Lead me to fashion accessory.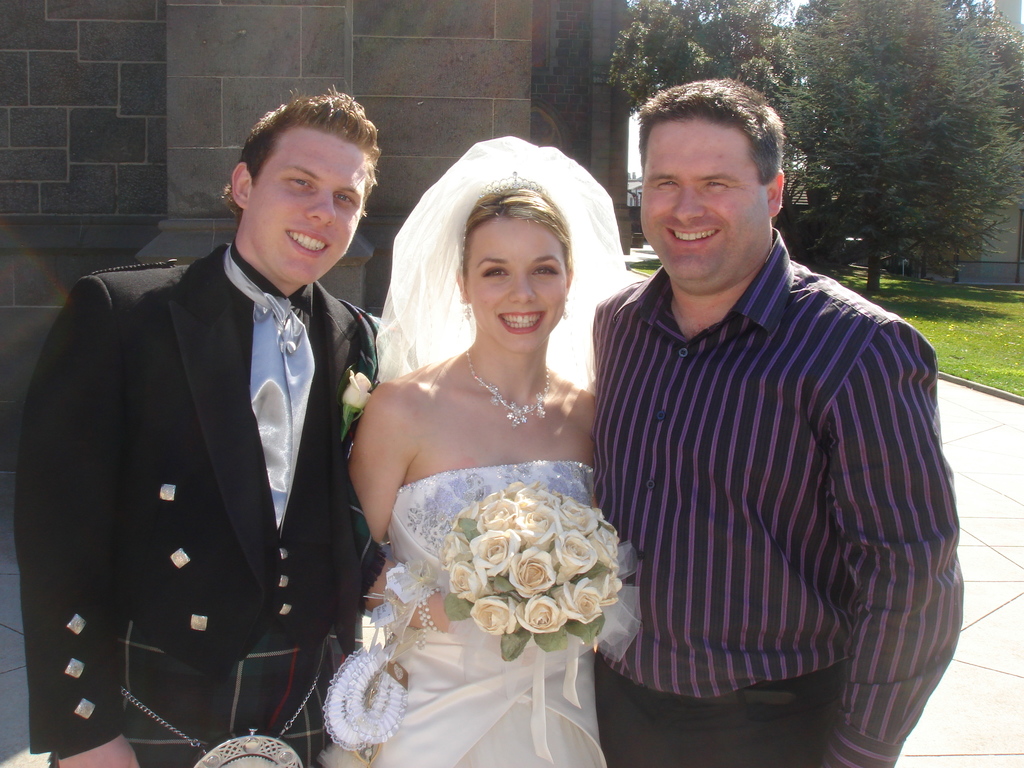
Lead to select_region(463, 347, 559, 422).
